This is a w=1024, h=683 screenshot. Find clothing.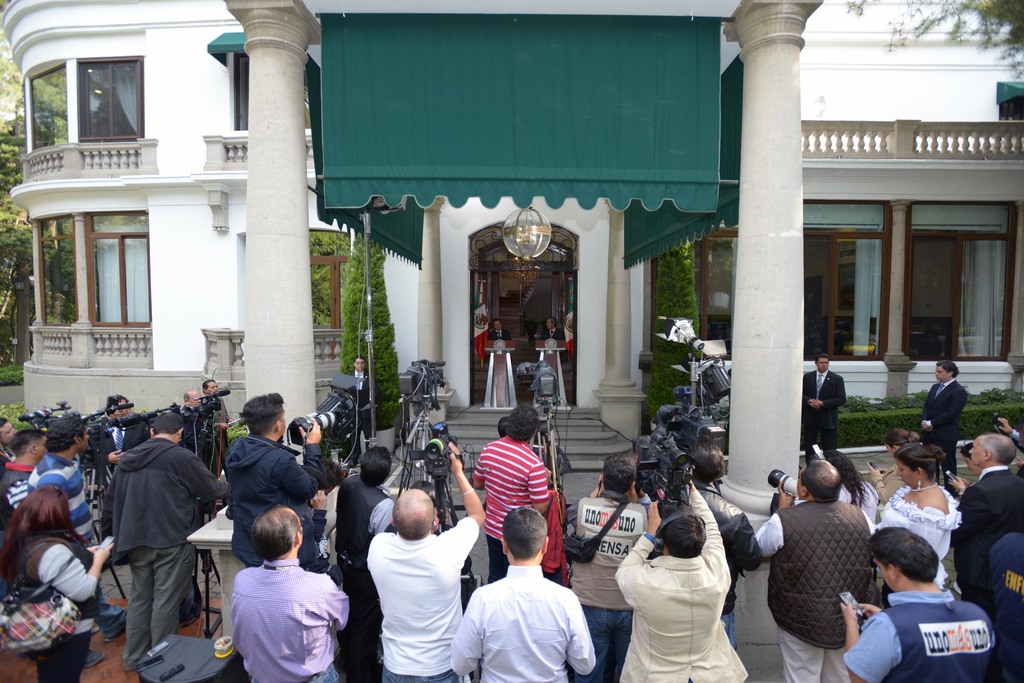
Bounding box: x1=470, y1=437, x2=552, y2=543.
